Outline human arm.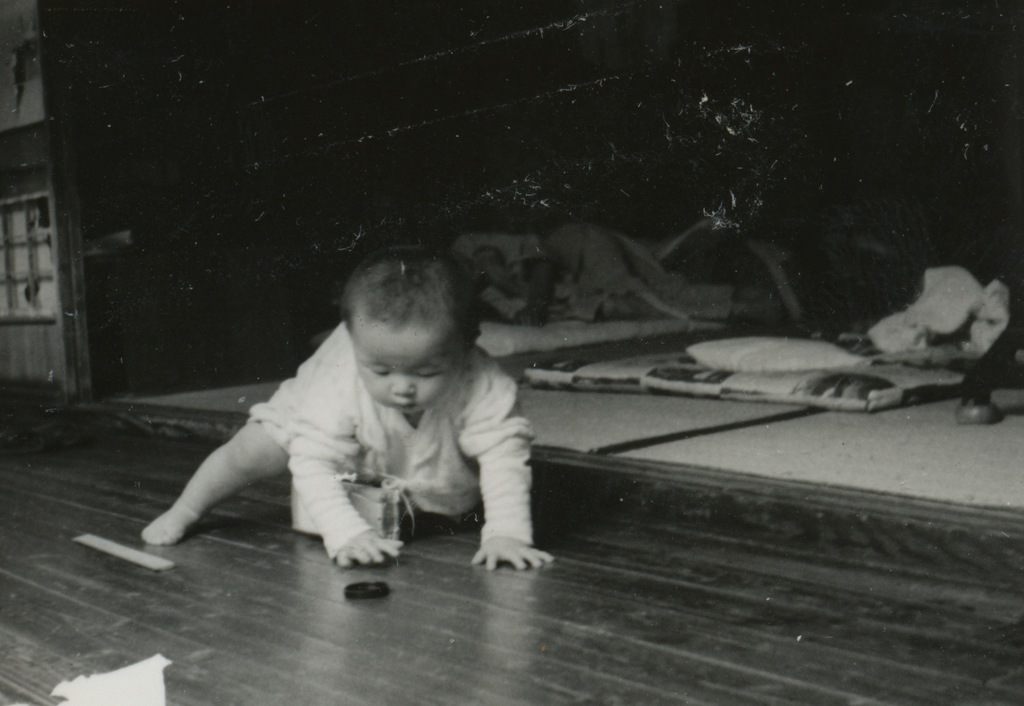
Outline: box=[460, 237, 551, 321].
